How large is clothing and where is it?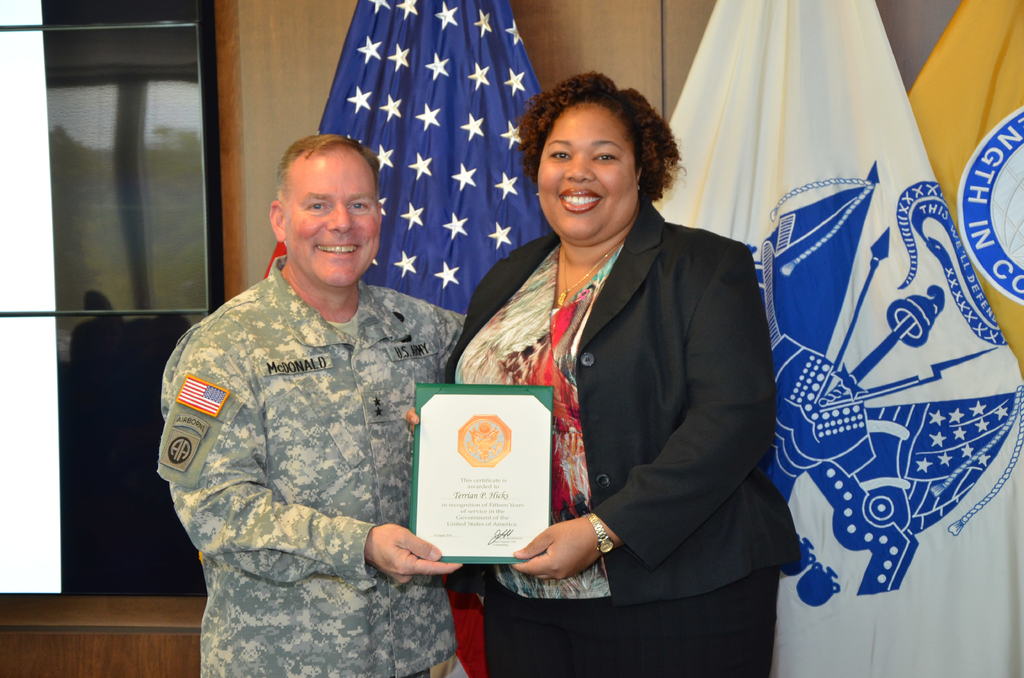
Bounding box: BBox(142, 199, 457, 654).
